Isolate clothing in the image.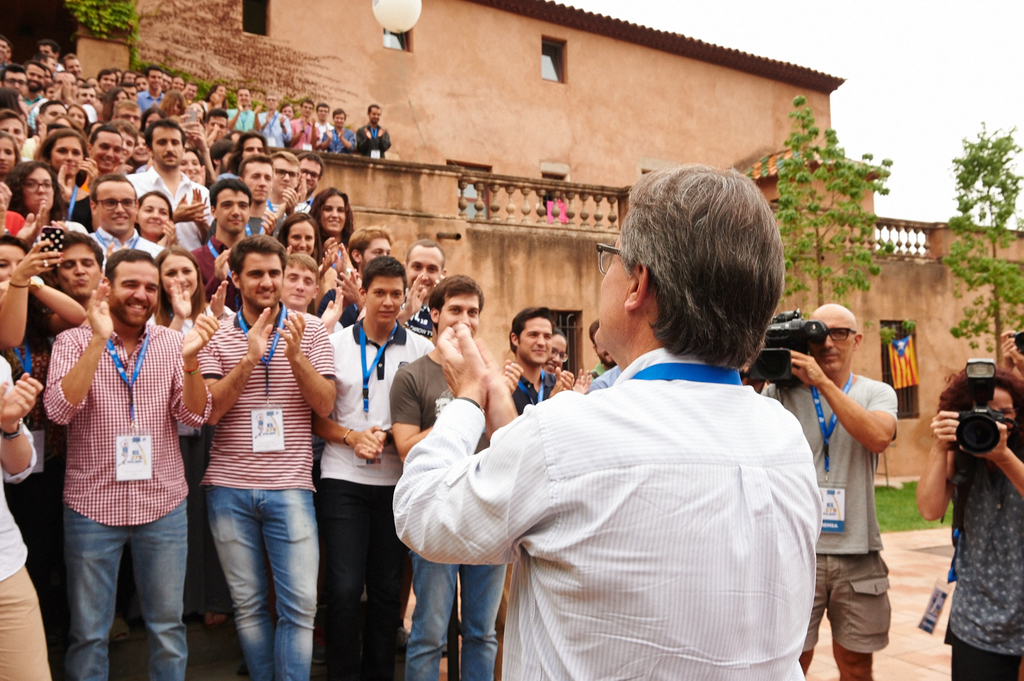
Isolated region: x1=0 y1=355 x2=53 y2=680.
